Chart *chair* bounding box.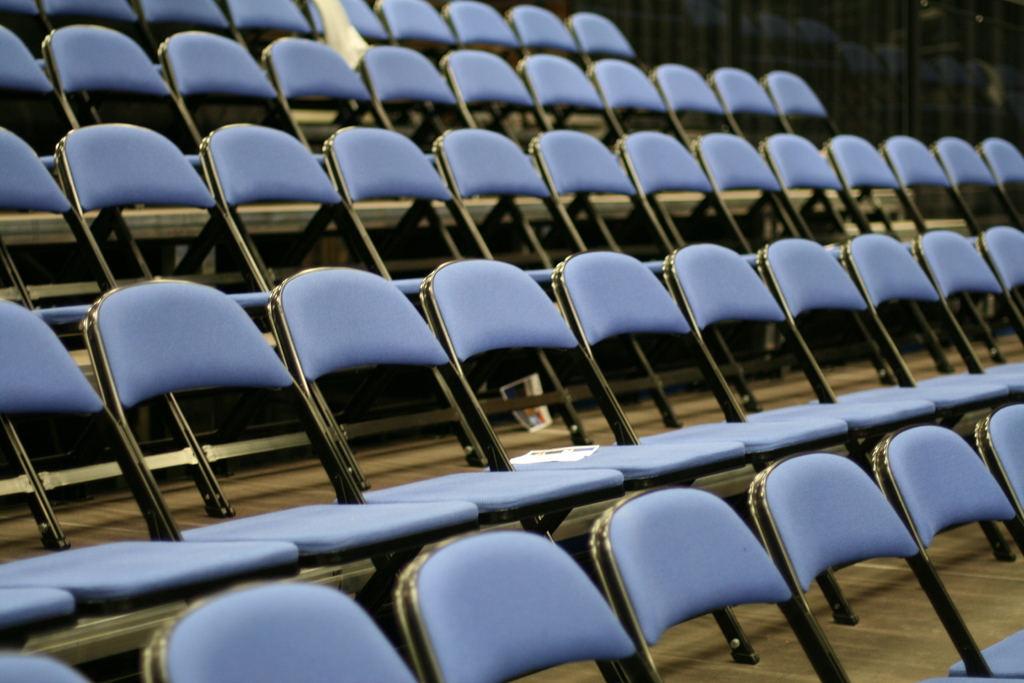
Charted: x1=420, y1=257, x2=858, y2=667.
